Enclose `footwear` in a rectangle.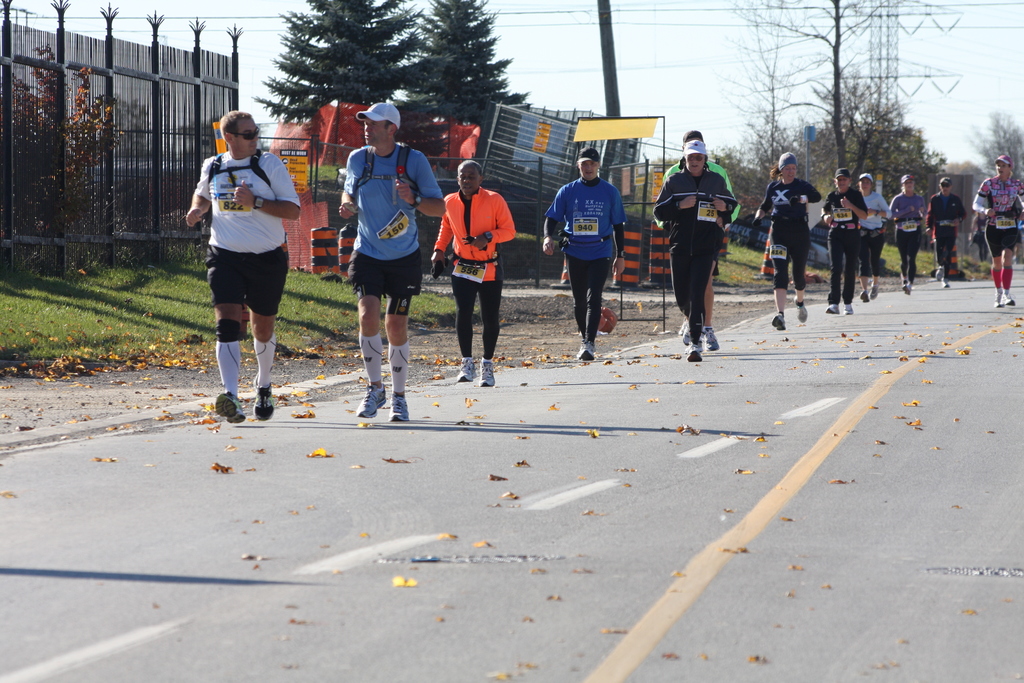
bbox=(387, 392, 410, 420).
